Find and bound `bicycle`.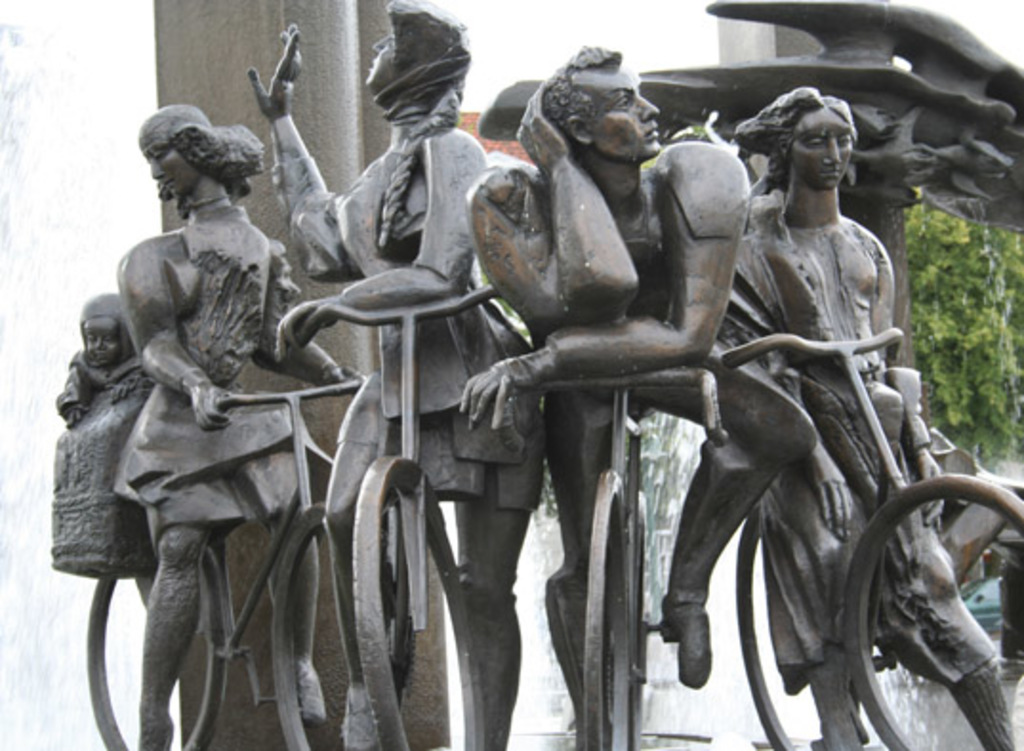
Bound: rect(72, 316, 376, 750).
